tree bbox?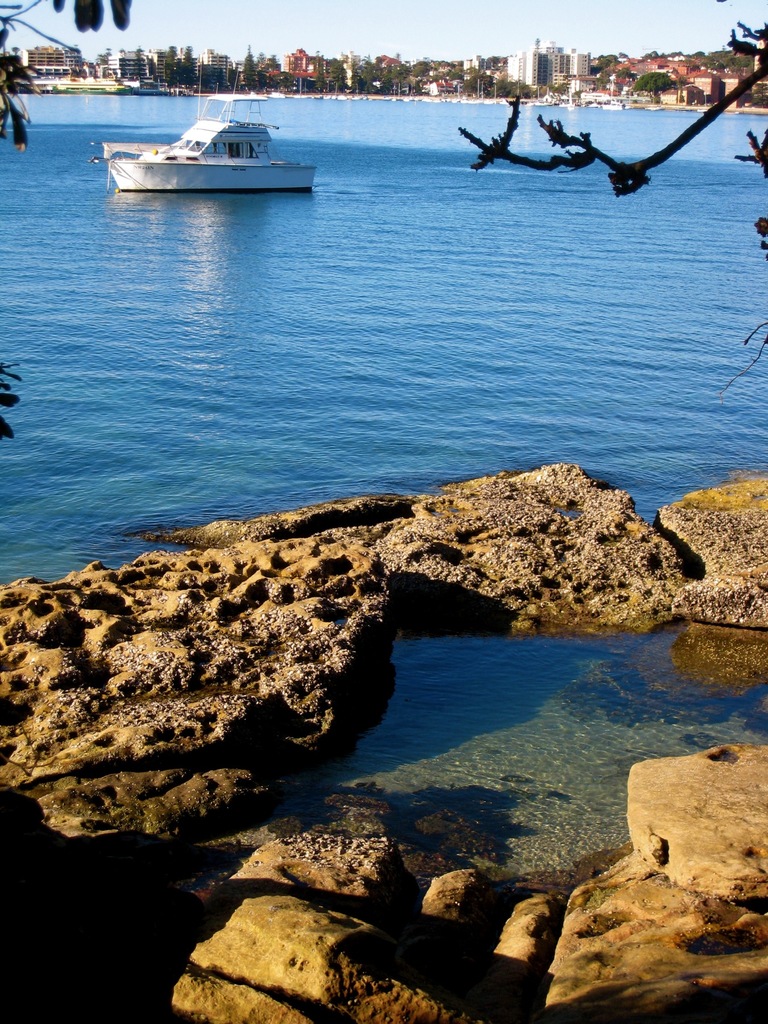
<region>242, 44, 256, 93</region>
